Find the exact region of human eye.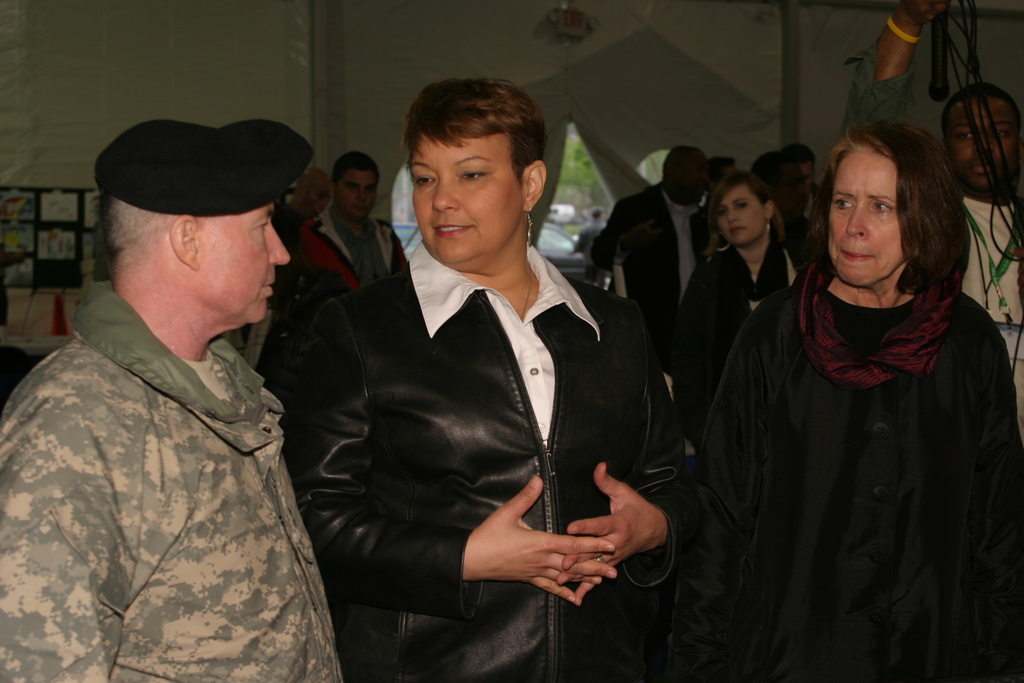
Exact region: (left=716, top=208, right=726, bottom=218).
